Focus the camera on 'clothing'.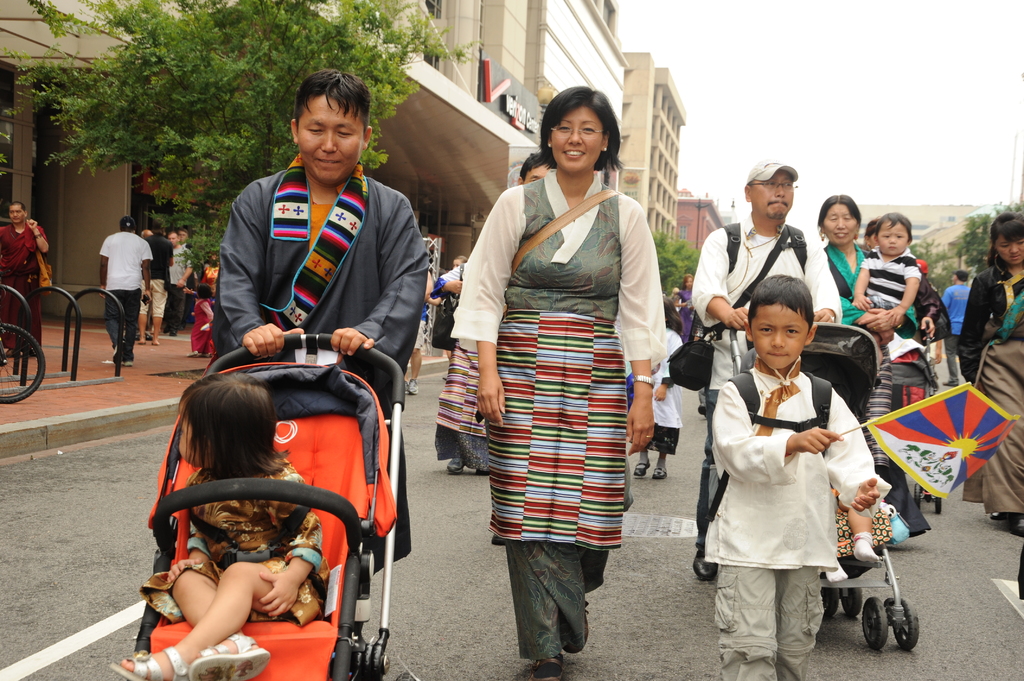
Focus region: (x1=166, y1=238, x2=196, y2=324).
